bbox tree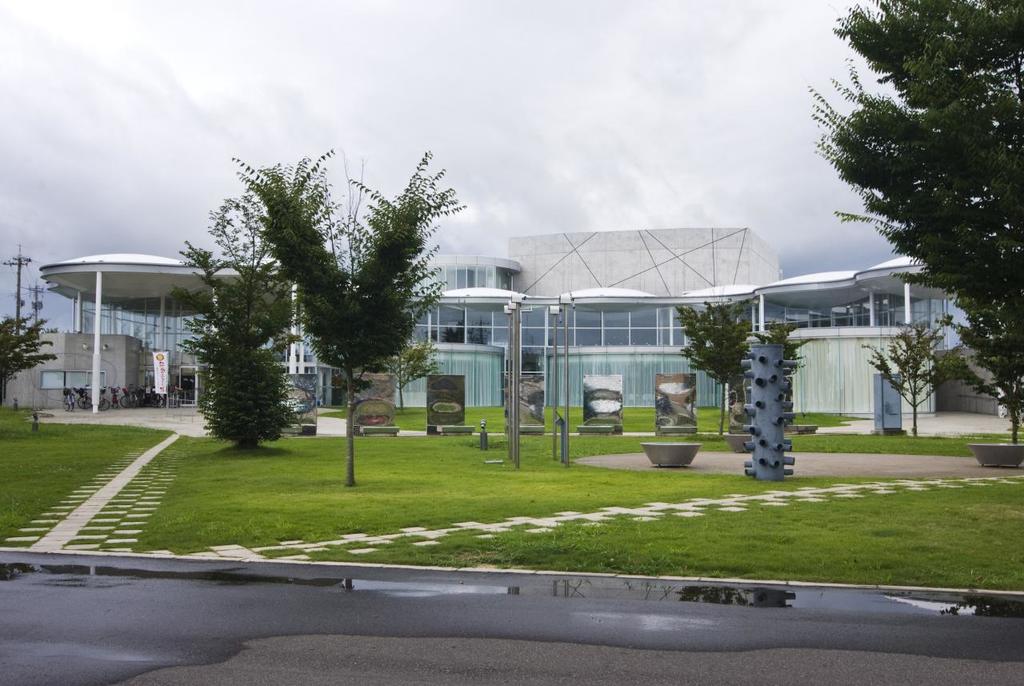
x1=668 y1=287 x2=812 y2=438
